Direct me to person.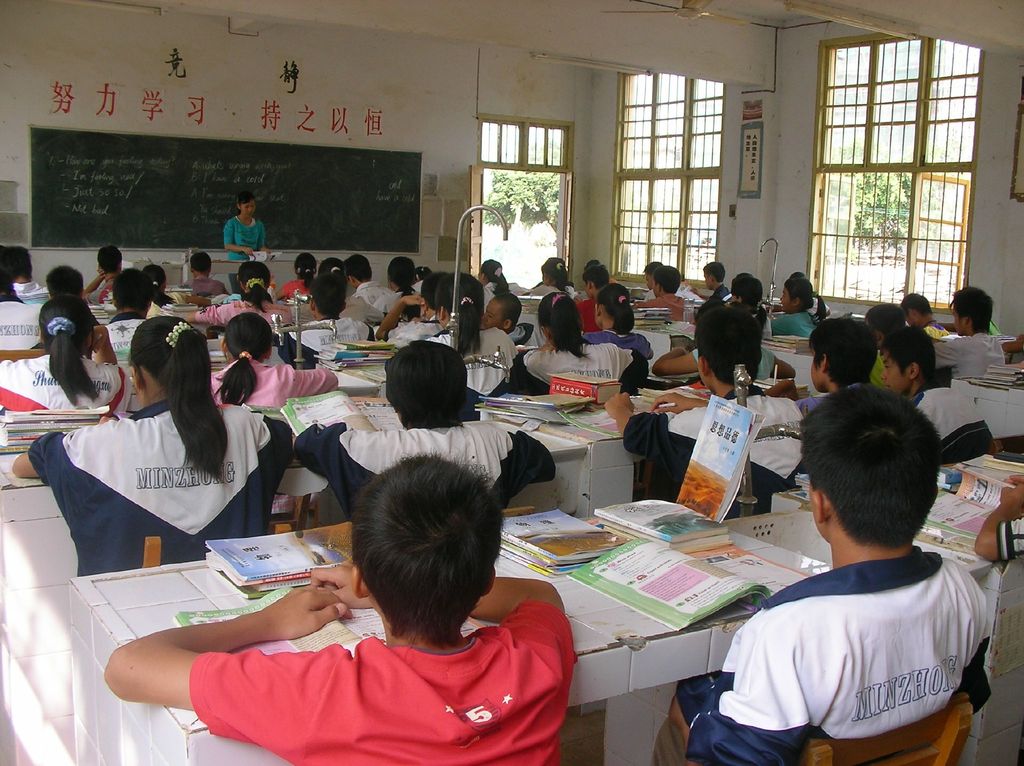
Direction: (x1=104, y1=452, x2=577, y2=765).
